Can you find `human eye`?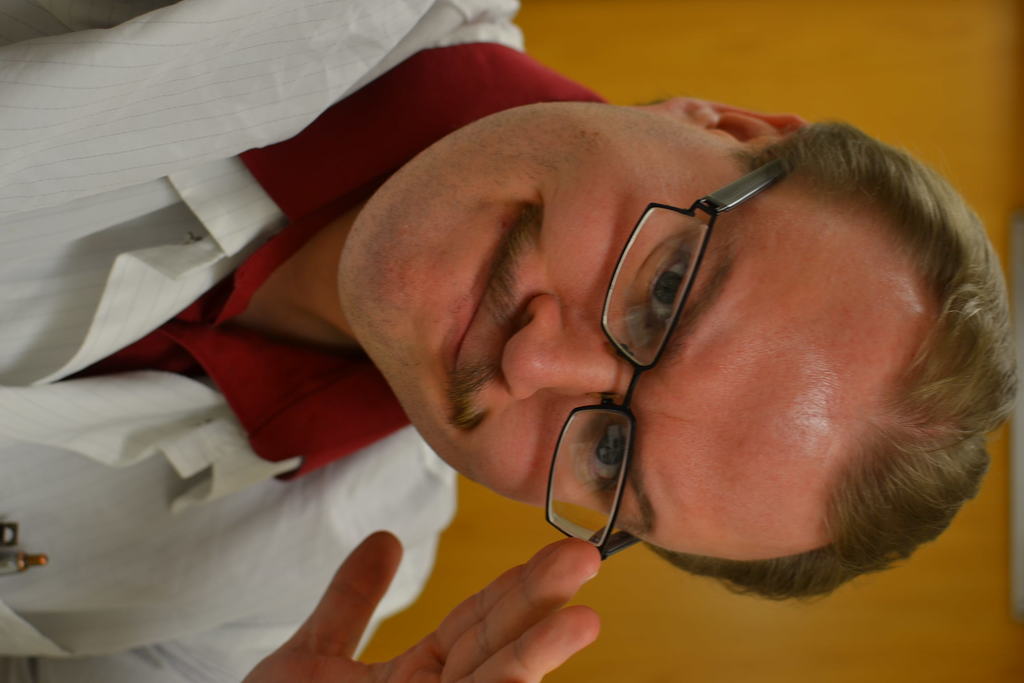
Yes, bounding box: (x1=579, y1=406, x2=637, y2=497).
